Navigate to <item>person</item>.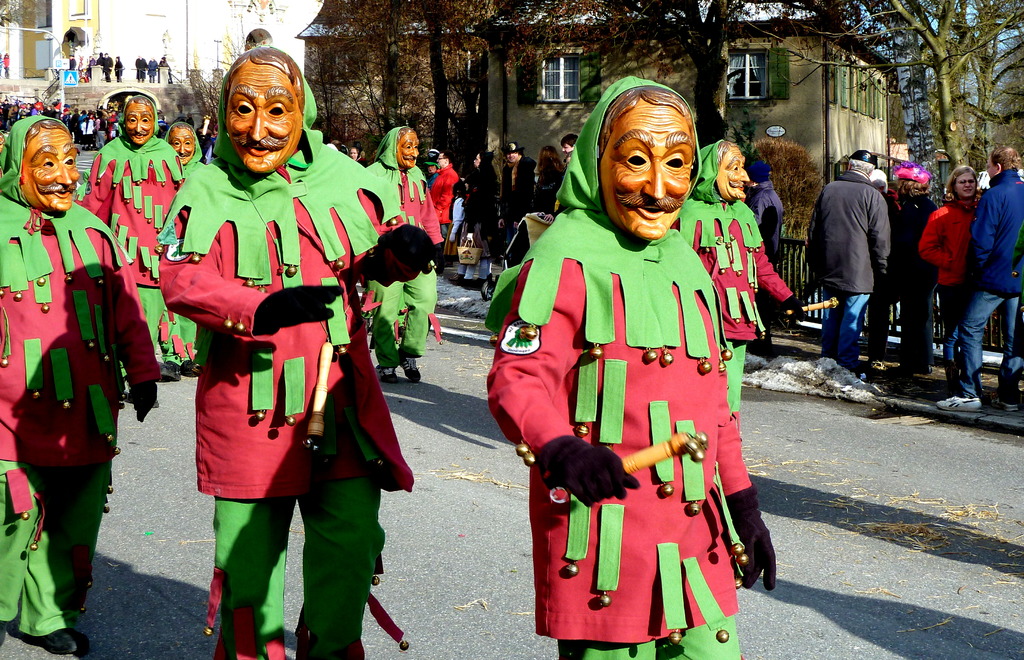
Navigation target: 0,112,162,659.
